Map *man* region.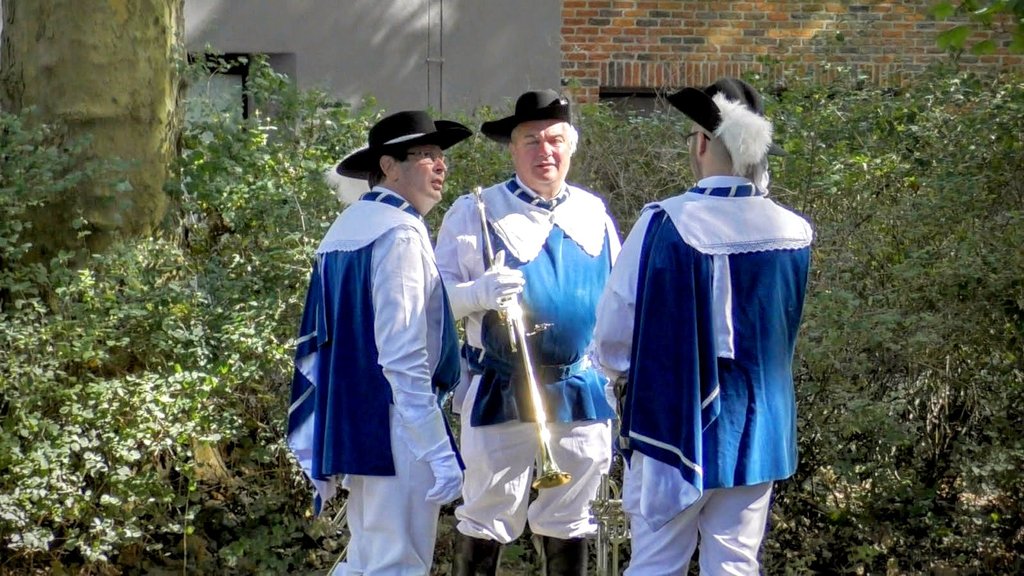
Mapped to crop(287, 104, 476, 575).
